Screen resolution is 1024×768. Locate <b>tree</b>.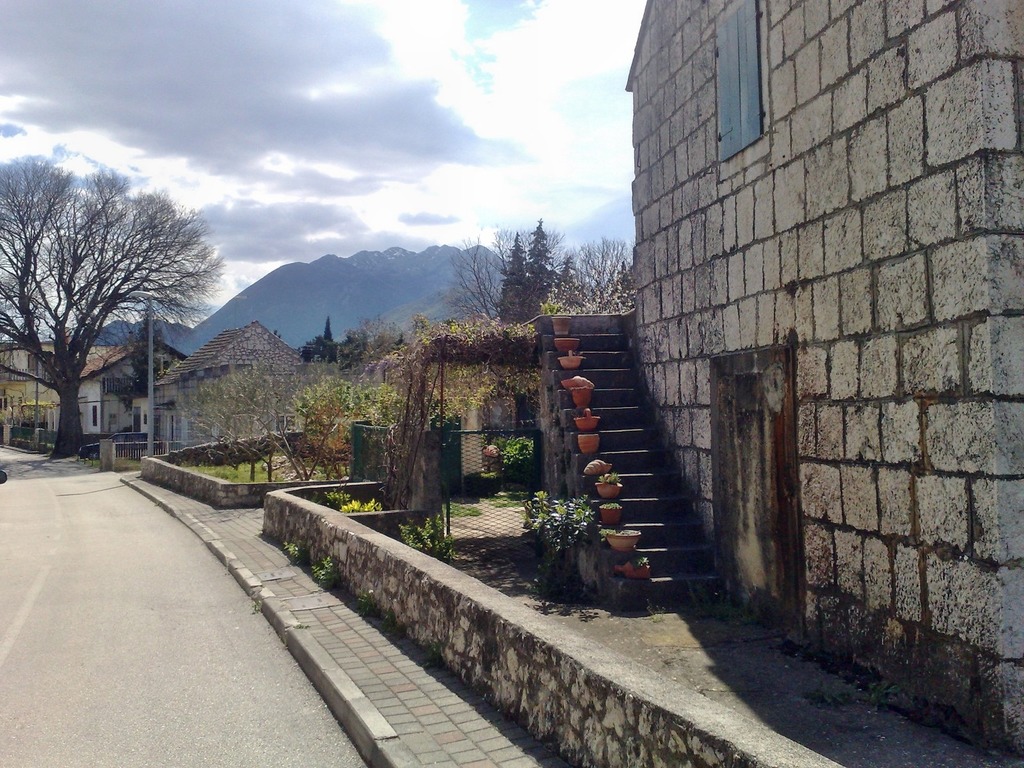
box(451, 230, 521, 337).
